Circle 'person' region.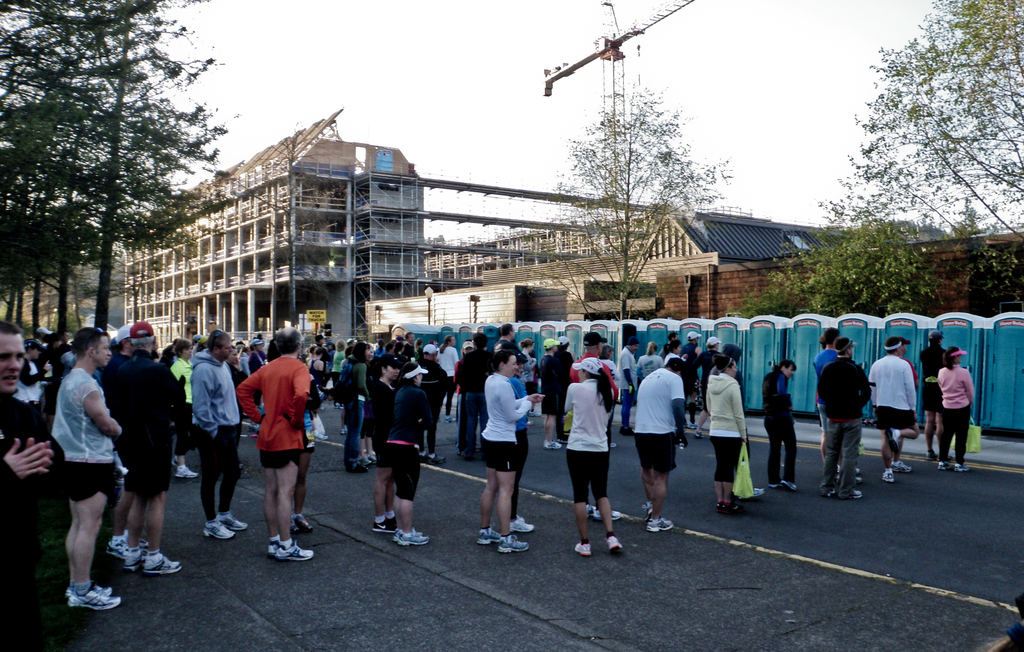
Region: [x1=896, y1=333, x2=922, y2=473].
